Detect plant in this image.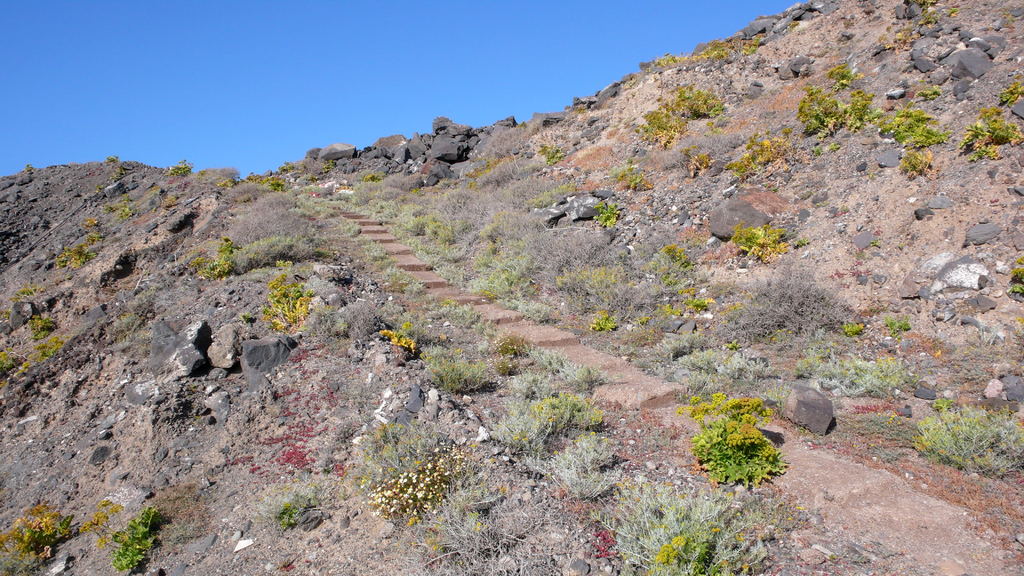
Detection: <region>548, 428, 625, 504</region>.
